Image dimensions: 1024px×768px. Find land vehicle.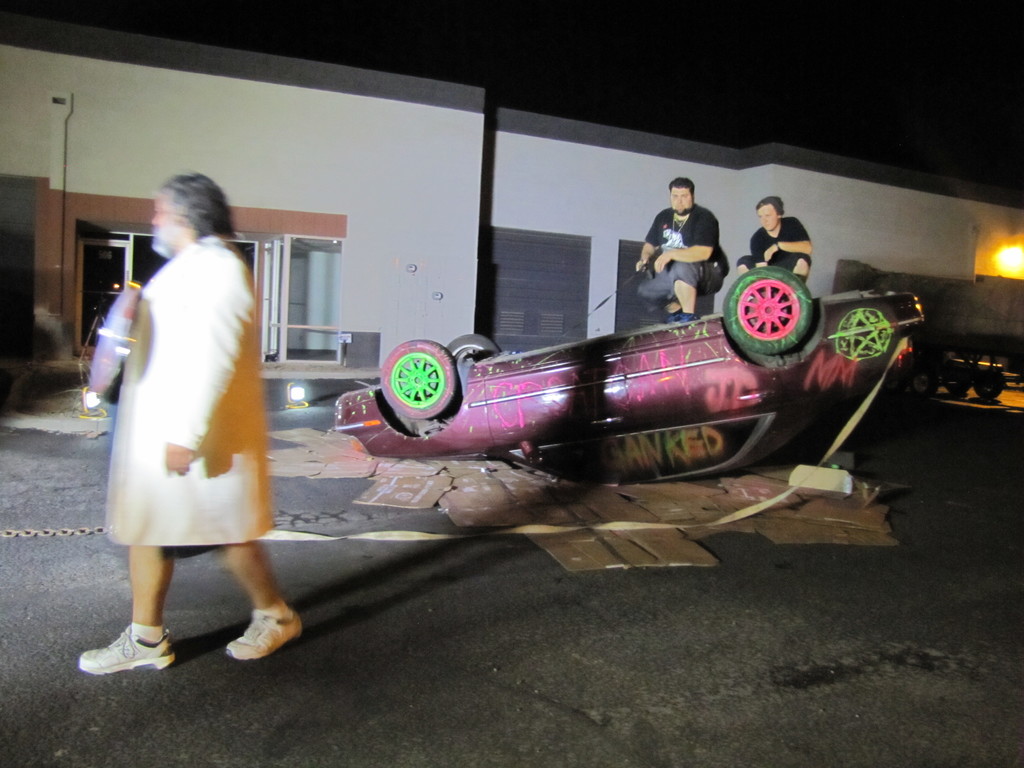
<box>318,253,912,488</box>.
